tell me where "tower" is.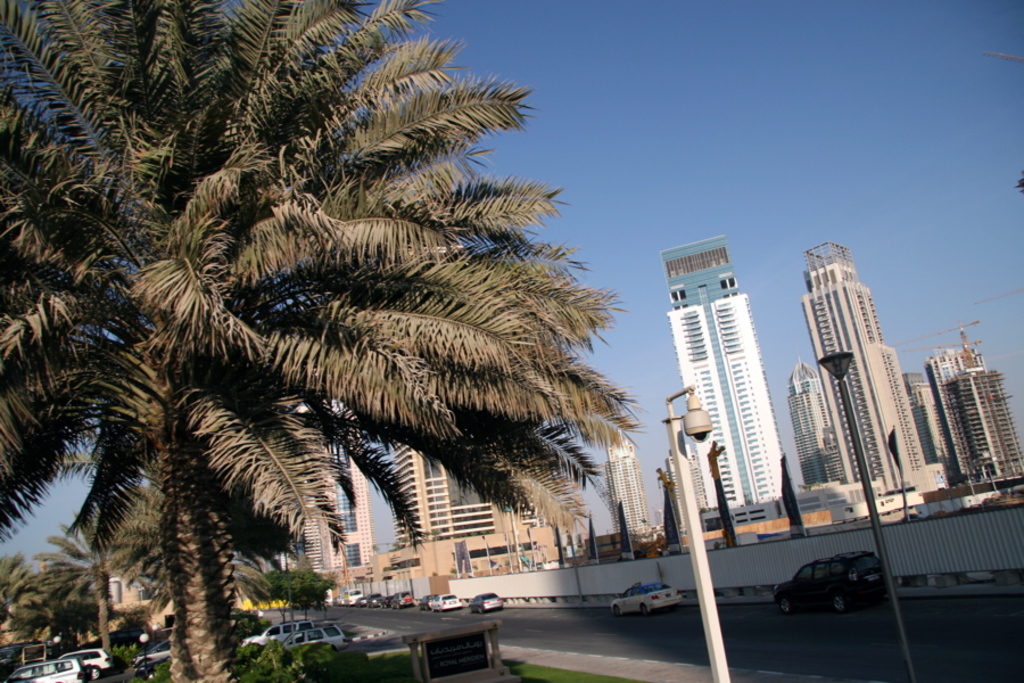
"tower" is at 661,237,793,530.
